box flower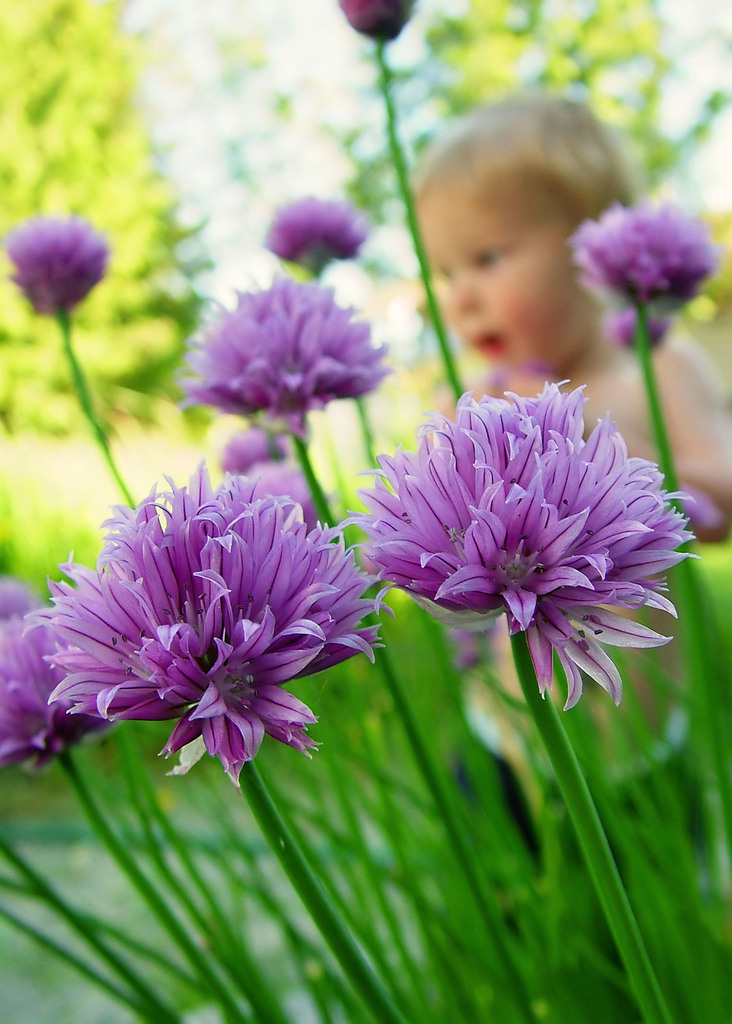
263:192:366:262
